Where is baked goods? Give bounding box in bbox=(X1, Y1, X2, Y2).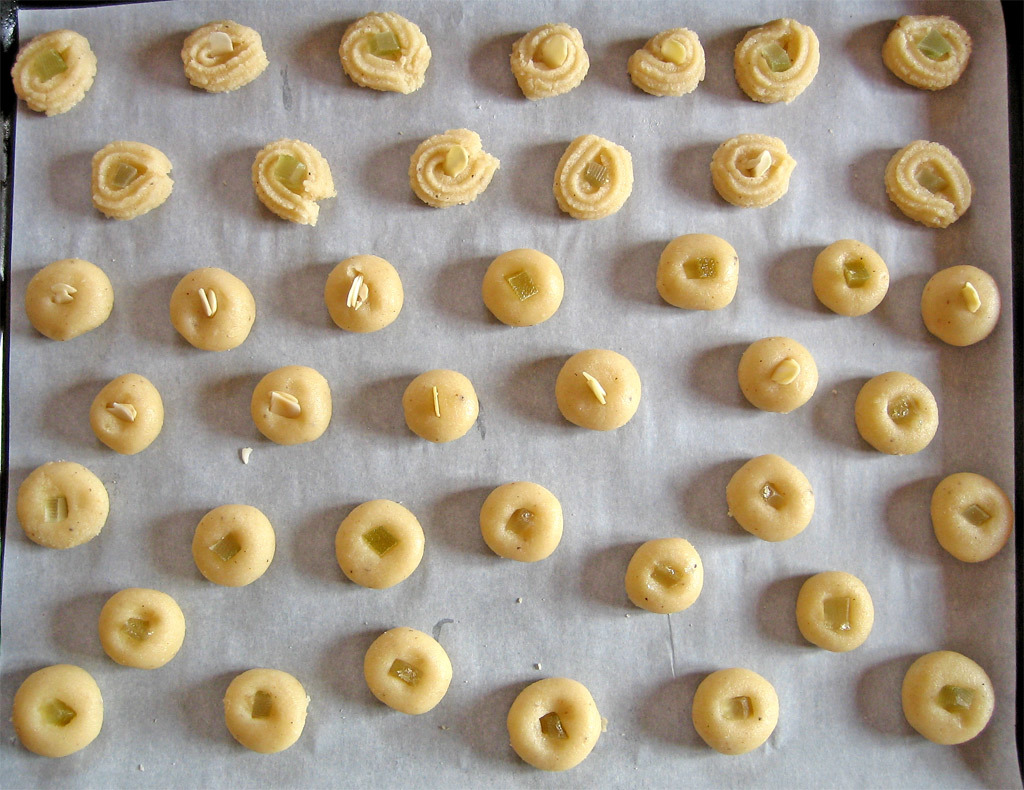
bbox=(11, 26, 104, 101).
